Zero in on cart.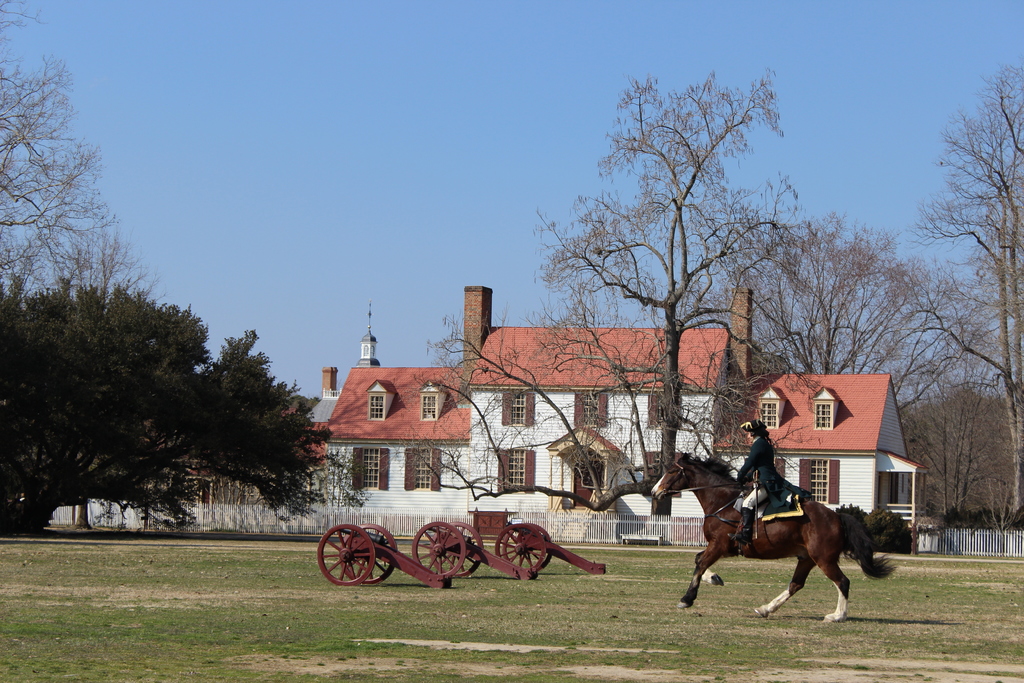
Zeroed in: (410, 517, 535, 581).
